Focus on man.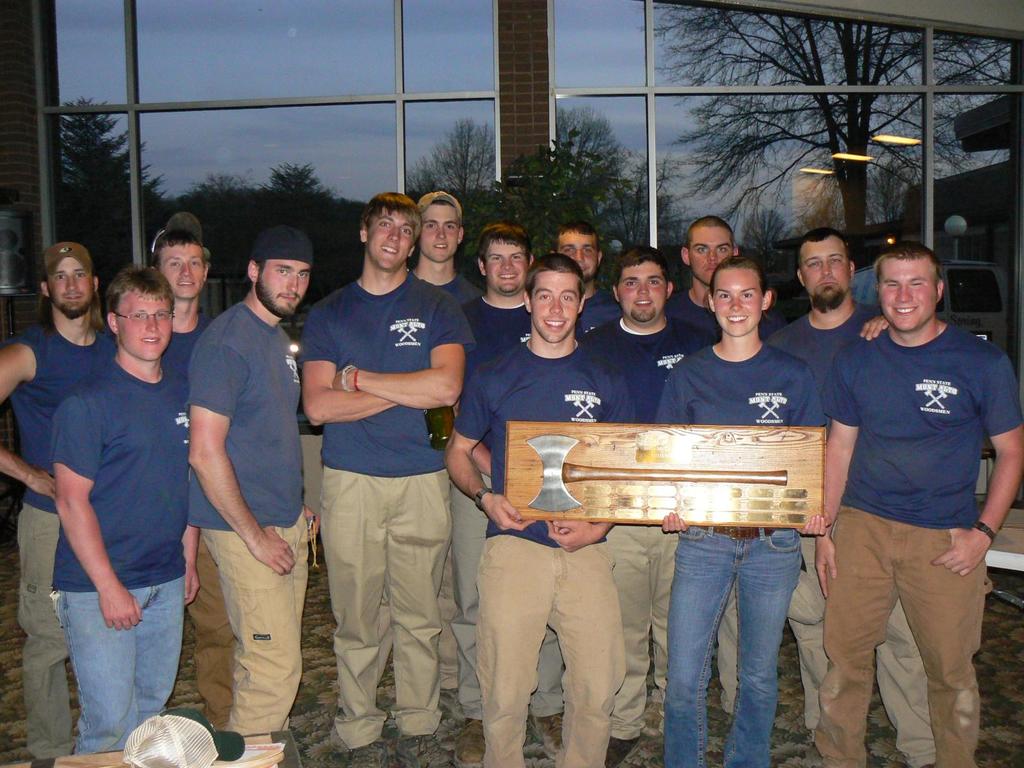
Focused at [54,262,184,758].
